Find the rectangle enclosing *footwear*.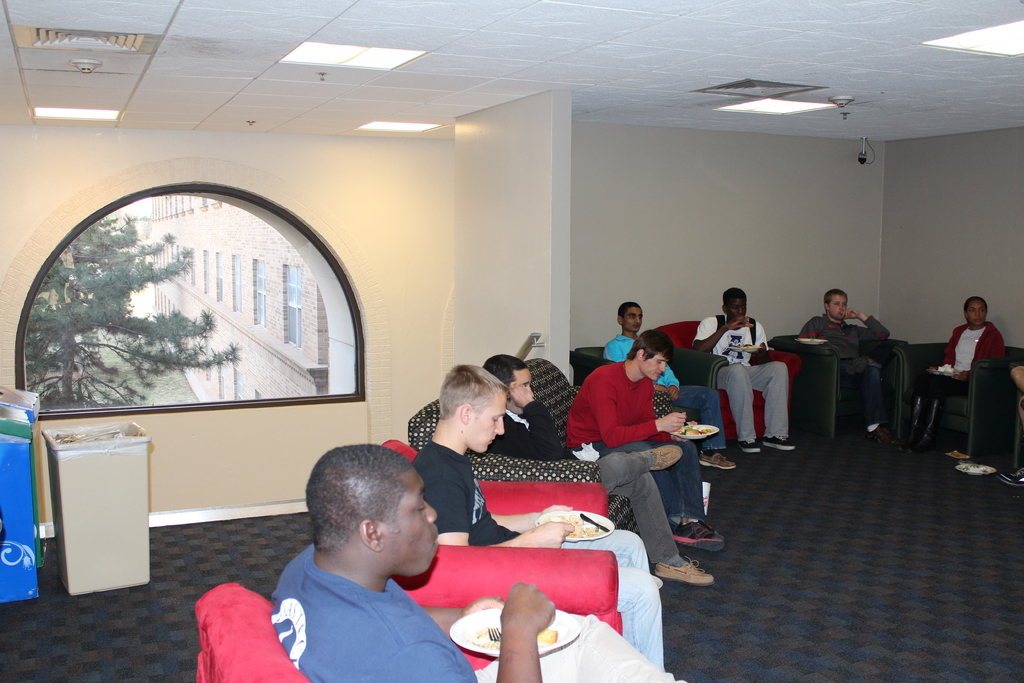
[992, 470, 1023, 489].
